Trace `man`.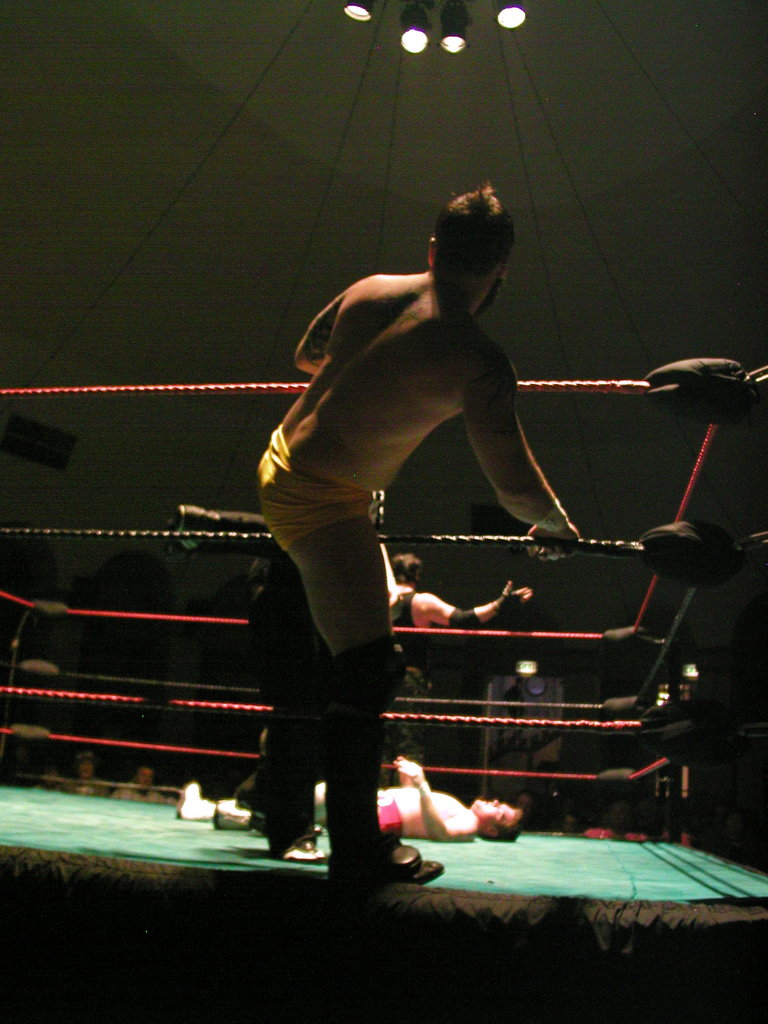
Traced to [355, 553, 552, 686].
